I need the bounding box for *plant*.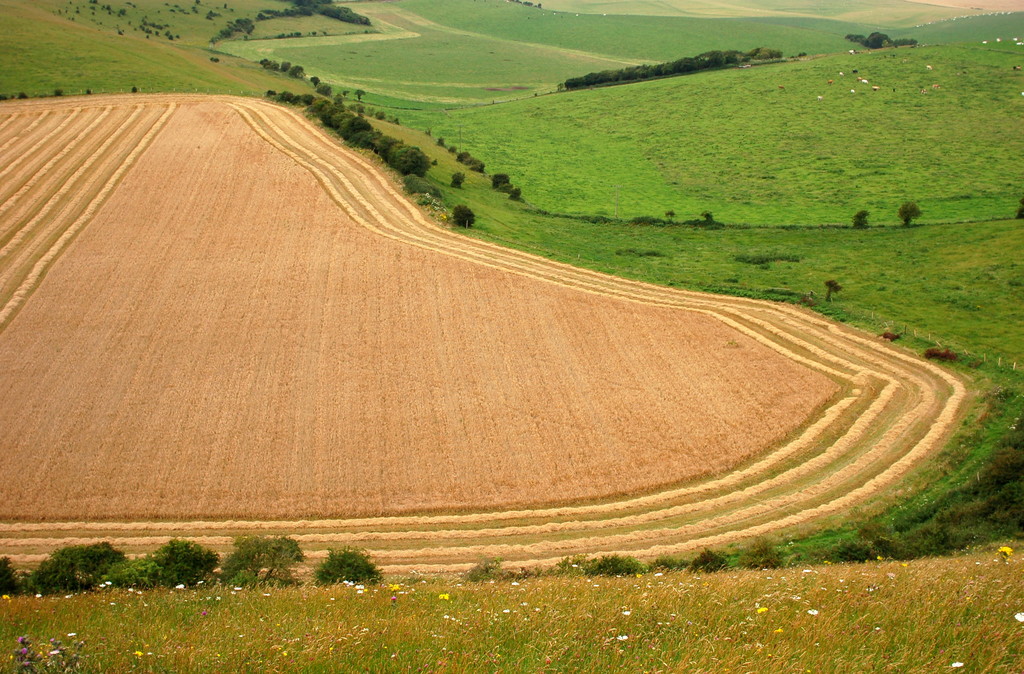
Here it is: rect(465, 556, 504, 584).
